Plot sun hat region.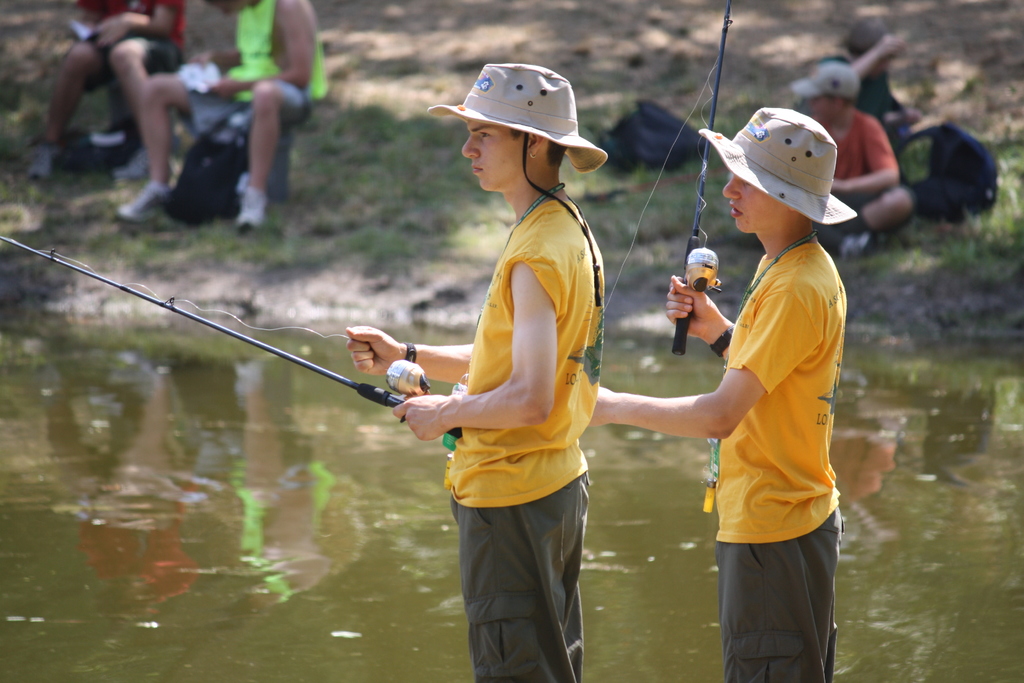
Plotted at bbox=(791, 57, 856, 101).
